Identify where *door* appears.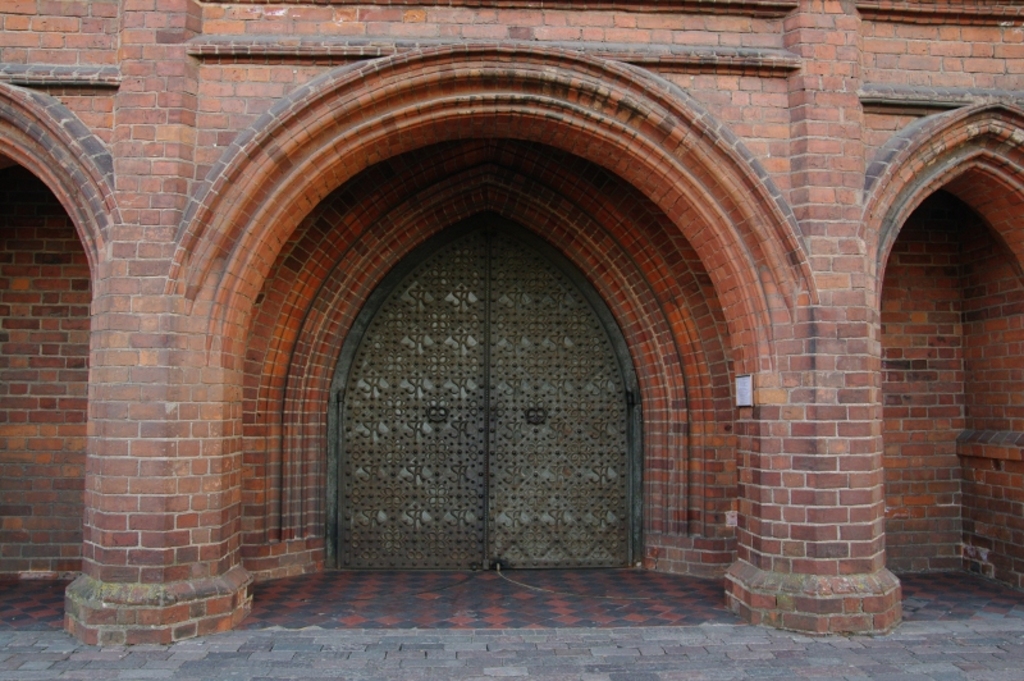
Appears at {"left": 332, "top": 214, "right": 485, "bottom": 566}.
